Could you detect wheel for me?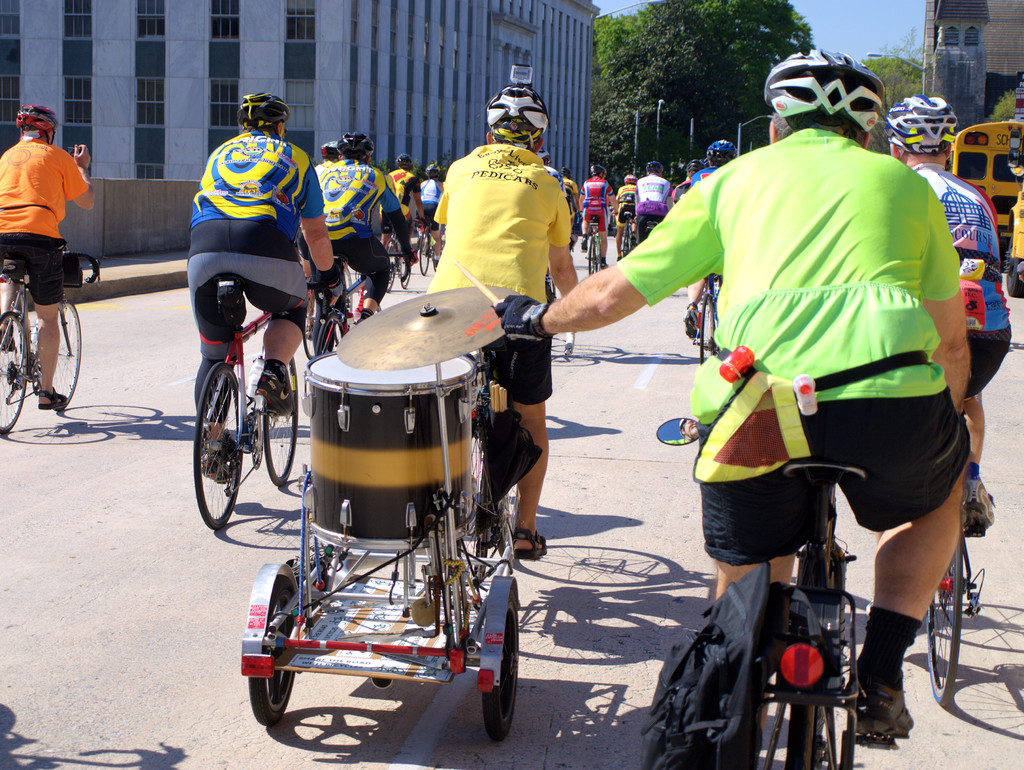
Detection result: x1=584, y1=238, x2=598, y2=273.
